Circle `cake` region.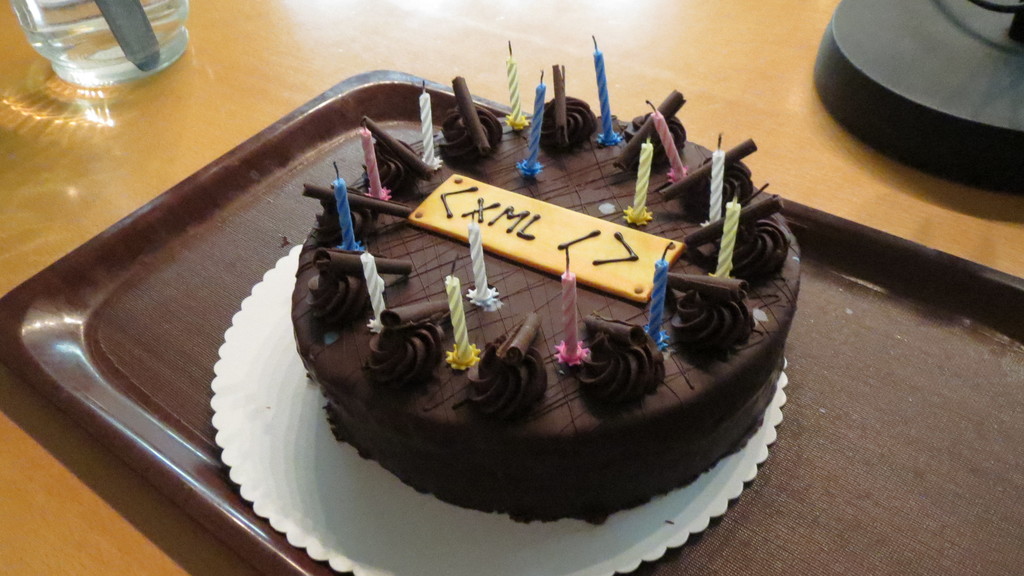
Region: (291,72,805,526).
